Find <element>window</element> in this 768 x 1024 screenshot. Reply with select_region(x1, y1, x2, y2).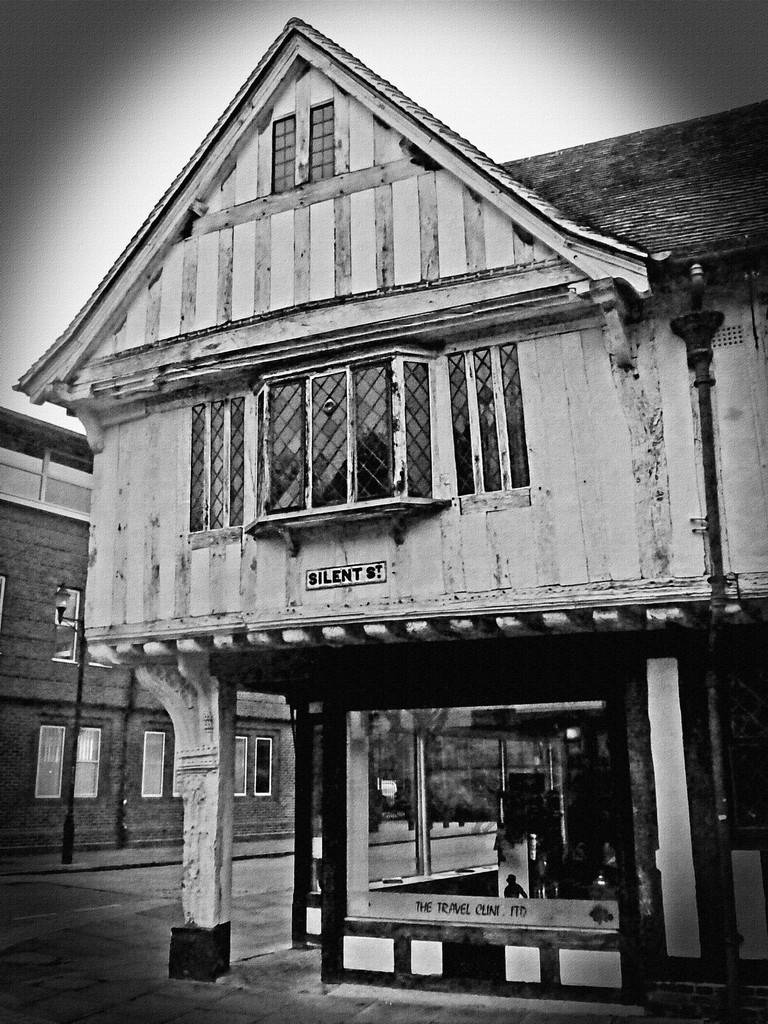
select_region(34, 722, 62, 799).
